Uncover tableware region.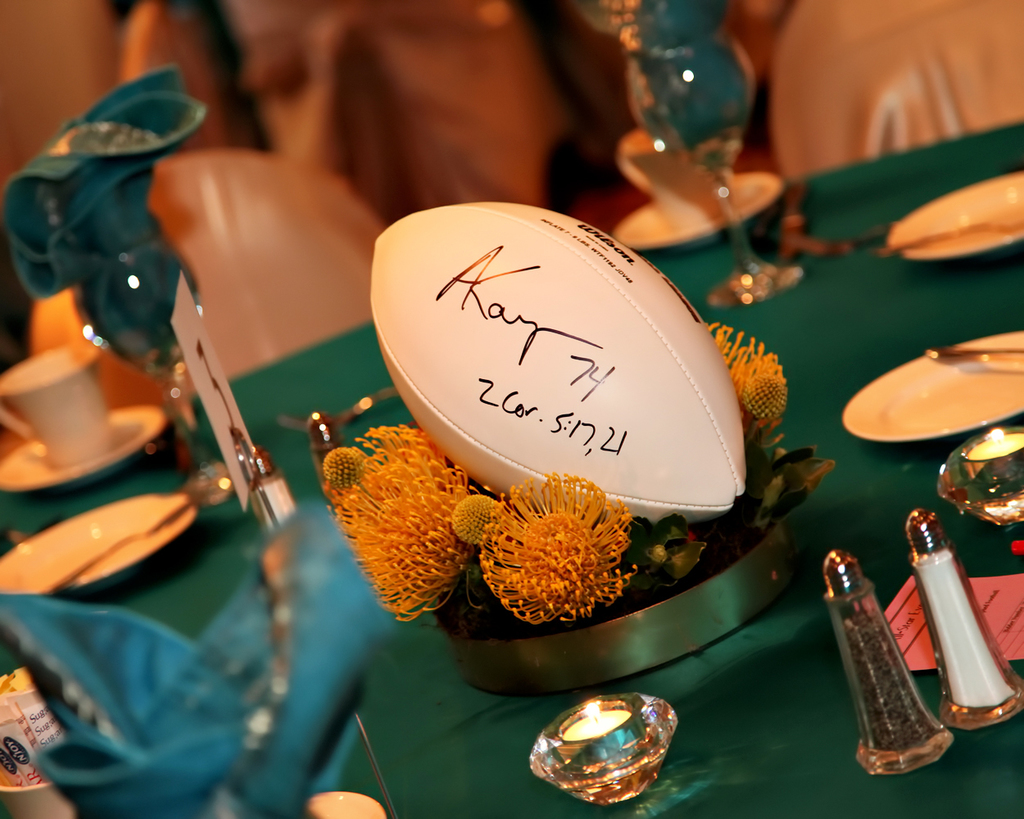
Uncovered: [0,500,193,590].
